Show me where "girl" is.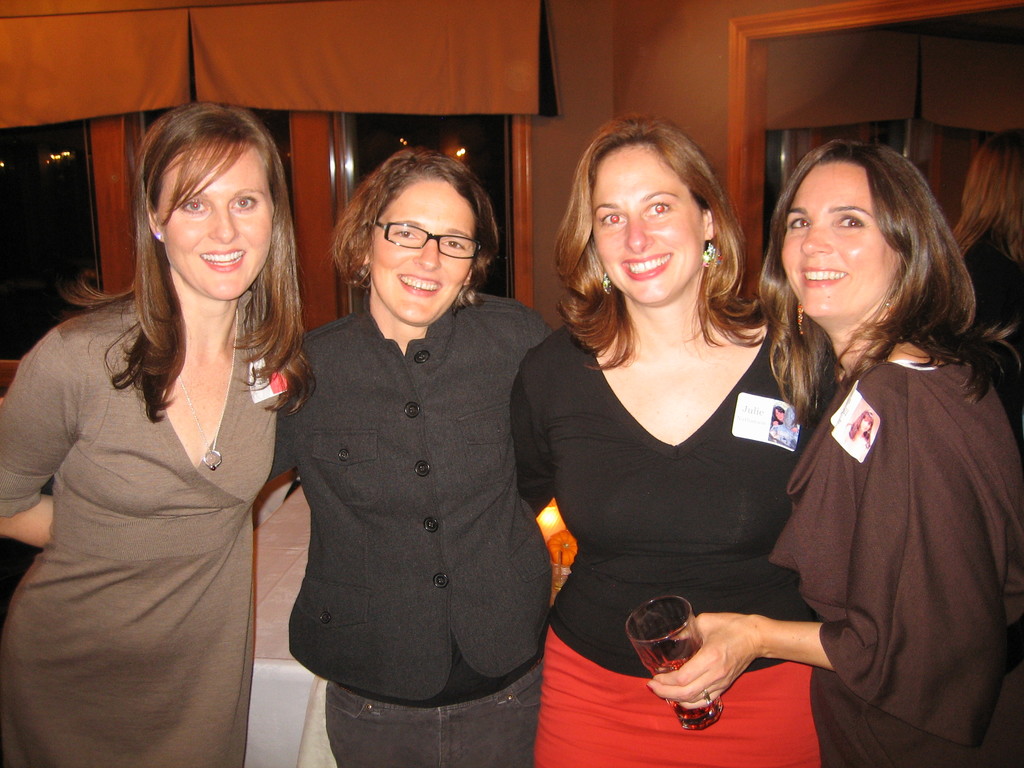
"girl" is at select_region(268, 150, 556, 767).
